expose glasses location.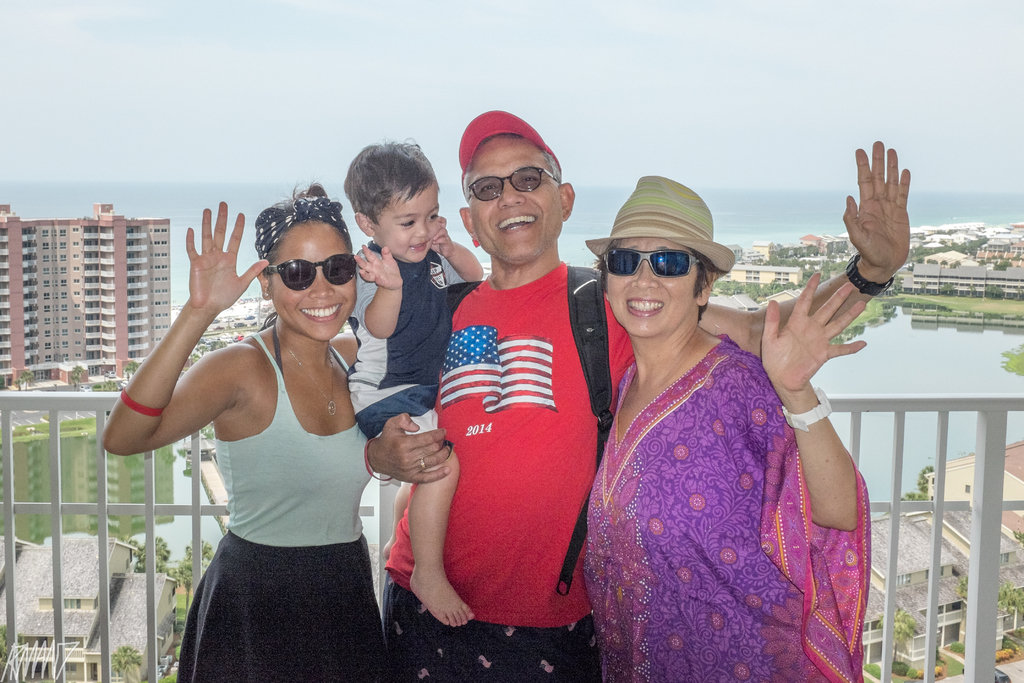
Exposed at {"x1": 460, "y1": 162, "x2": 570, "y2": 208}.
